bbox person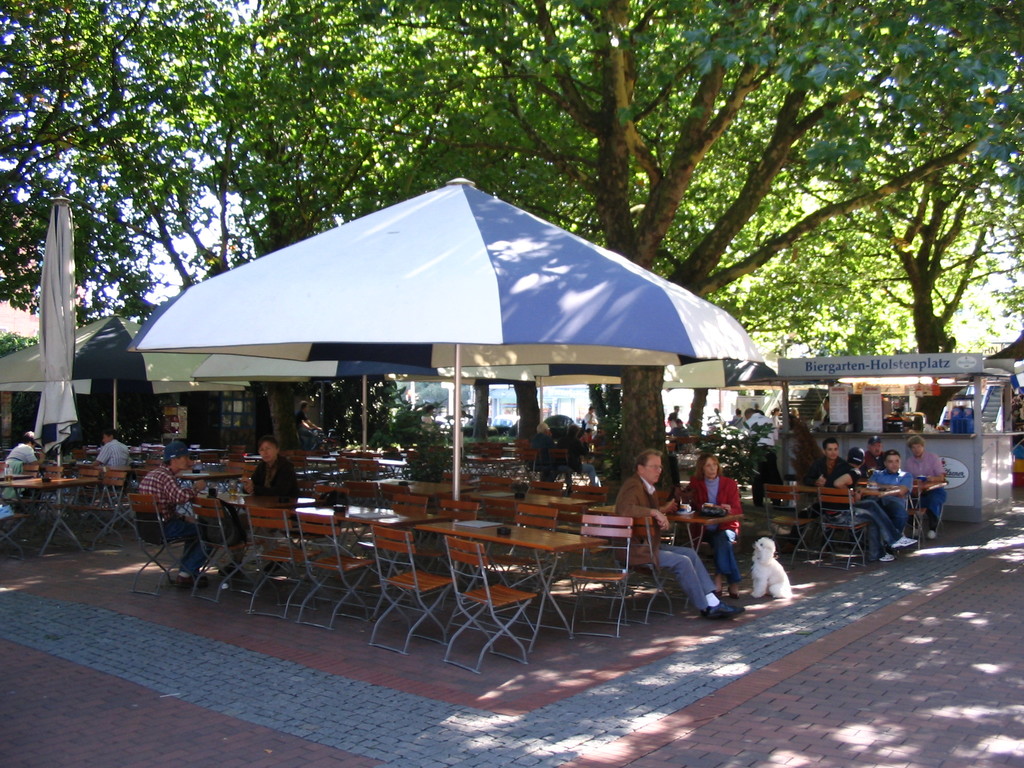
(78,429,130,508)
